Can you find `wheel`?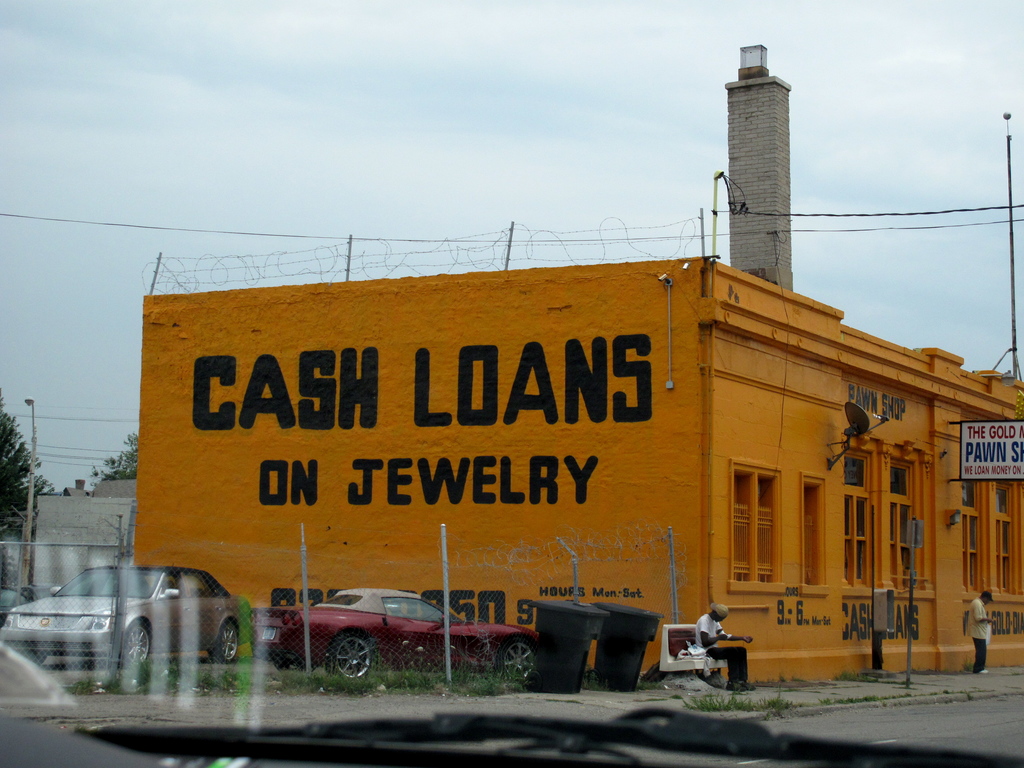
Yes, bounding box: x1=497, y1=641, x2=541, y2=685.
